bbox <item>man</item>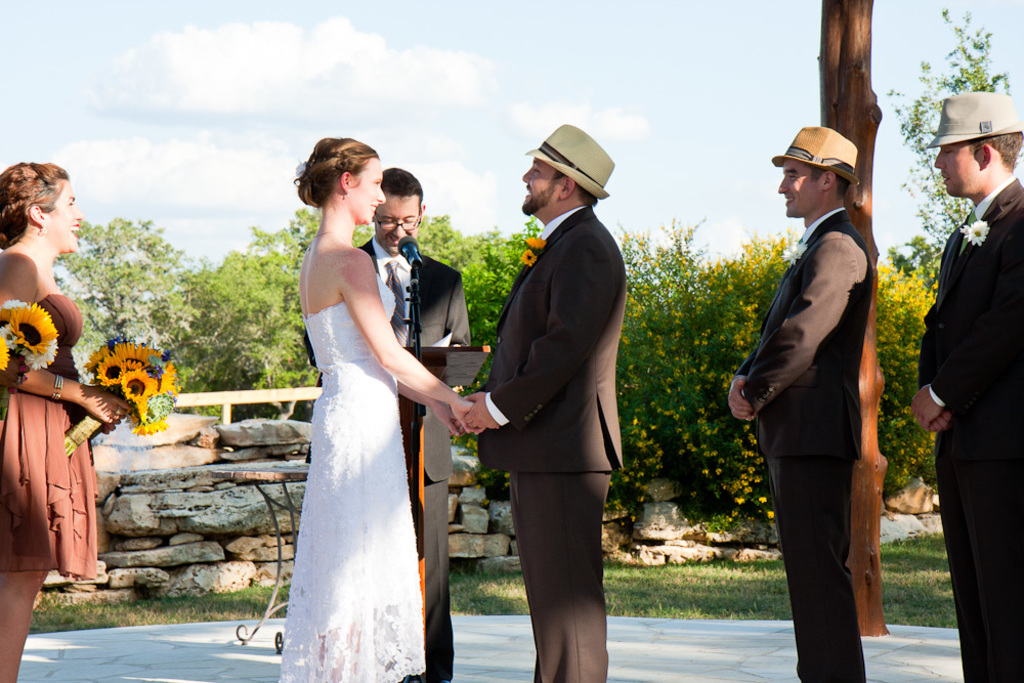
x1=314 y1=168 x2=500 y2=661
